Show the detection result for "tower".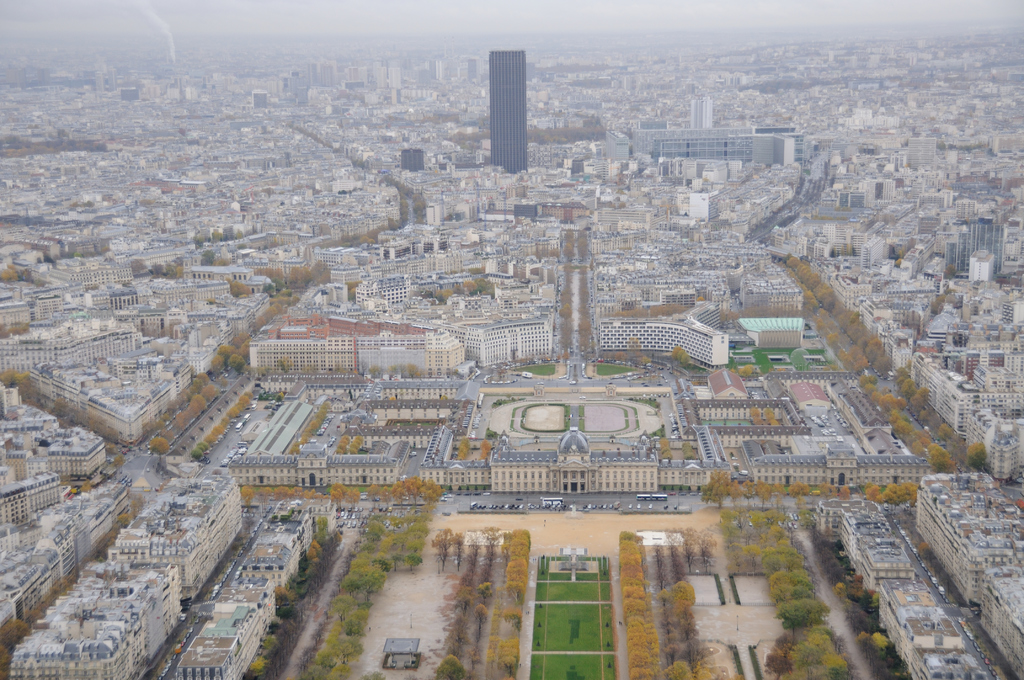
{"x1": 471, "y1": 28, "x2": 547, "y2": 175}.
